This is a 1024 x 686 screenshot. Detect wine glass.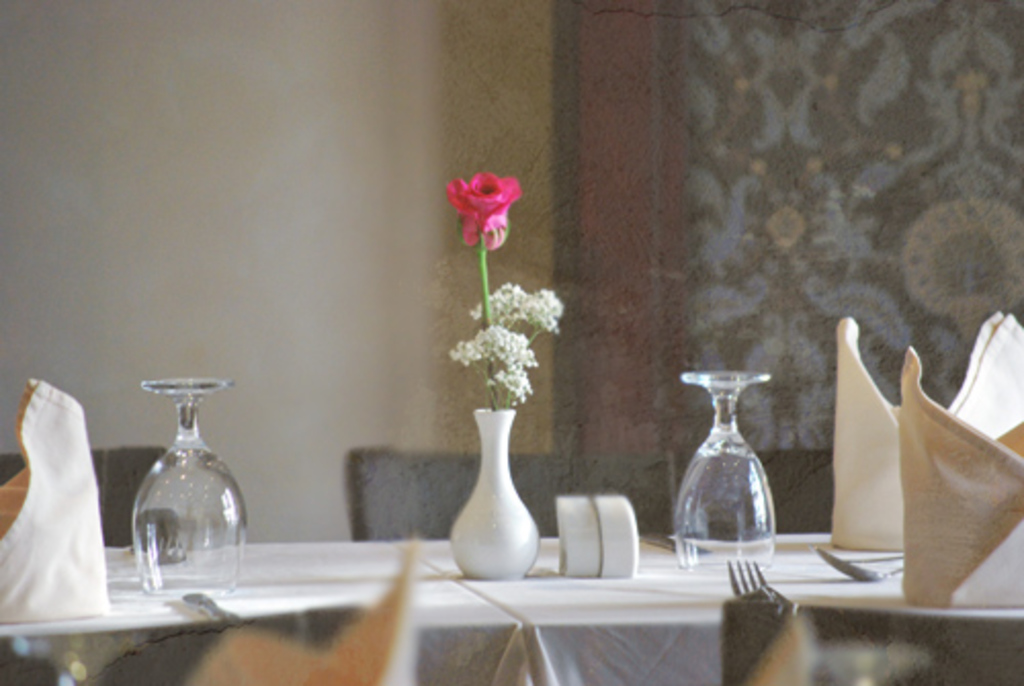
<bbox>674, 375, 772, 563</bbox>.
